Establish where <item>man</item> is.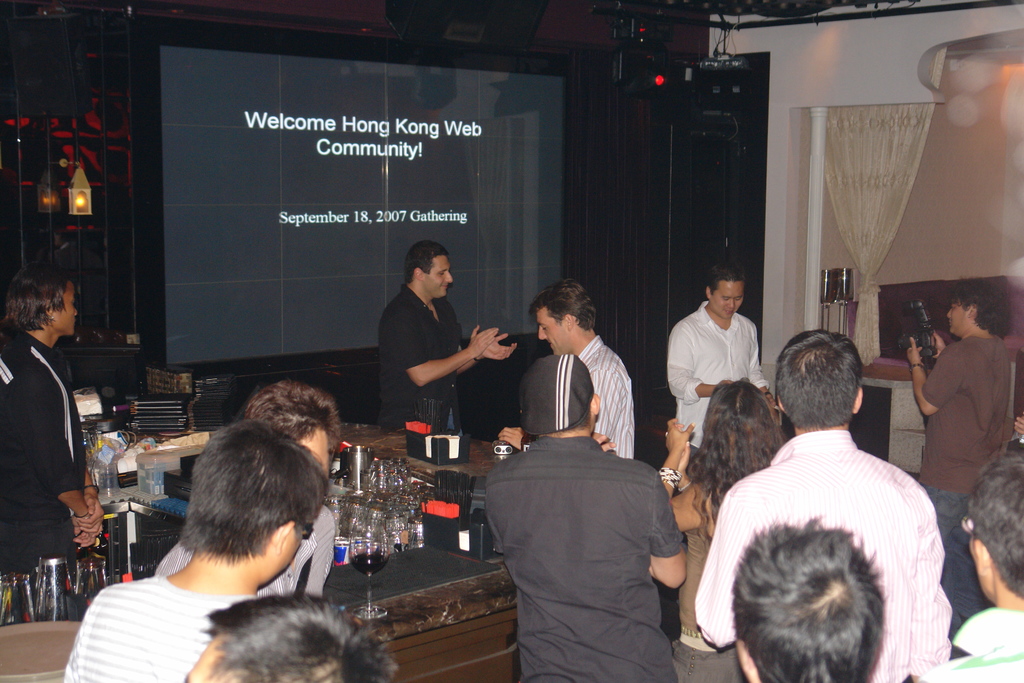
Established at bbox=(483, 353, 685, 682).
